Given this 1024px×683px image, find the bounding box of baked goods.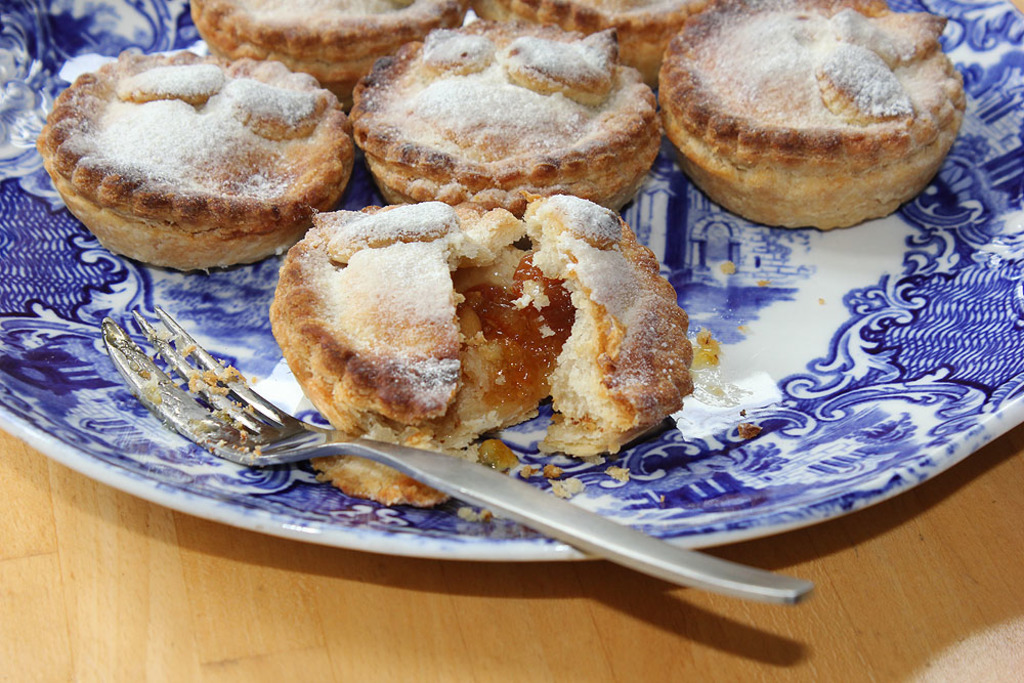
region(191, 0, 470, 104).
